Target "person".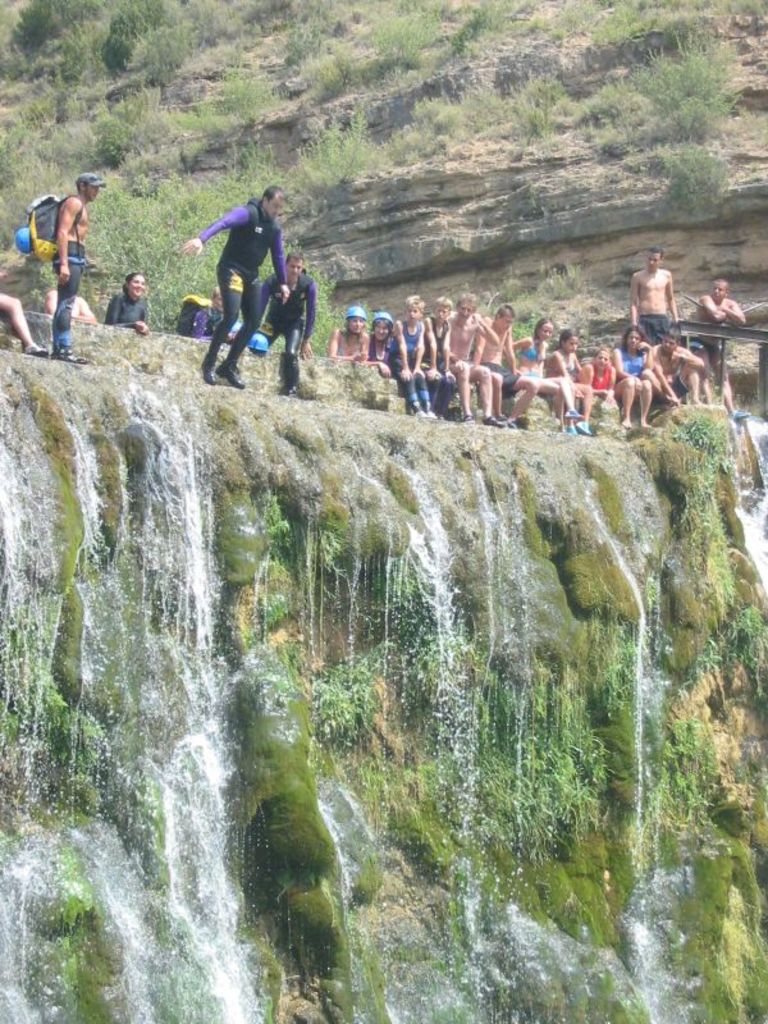
Target region: l=52, t=166, r=100, b=356.
